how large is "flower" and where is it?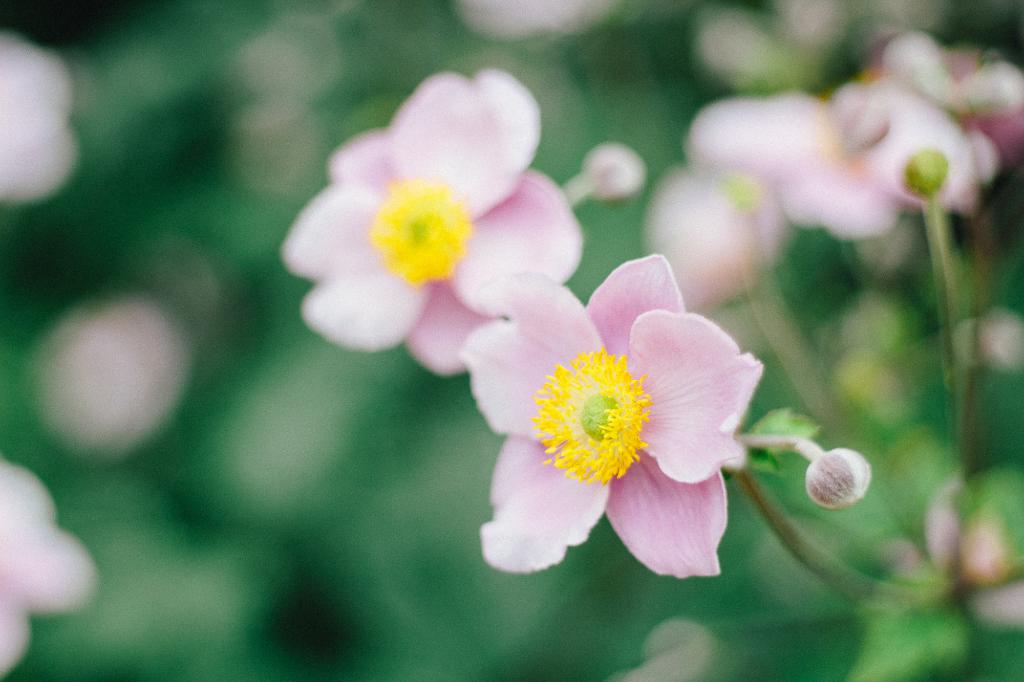
Bounding box: pyautogui.locateOnScreen(0, 27, 86, 210).
